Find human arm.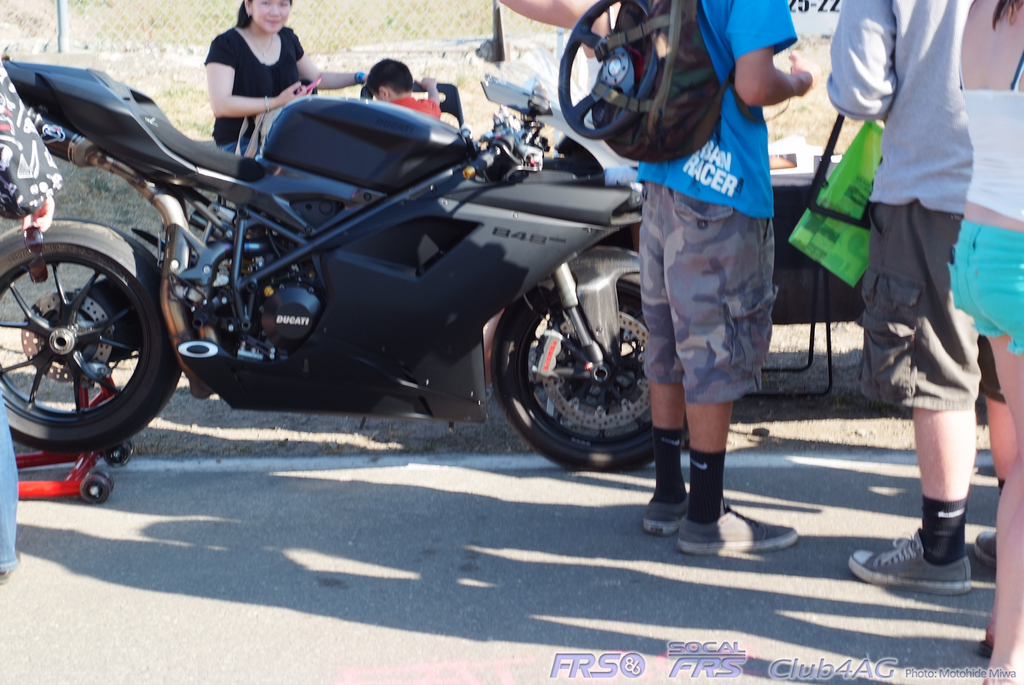
(828, 0, 894, 127).
